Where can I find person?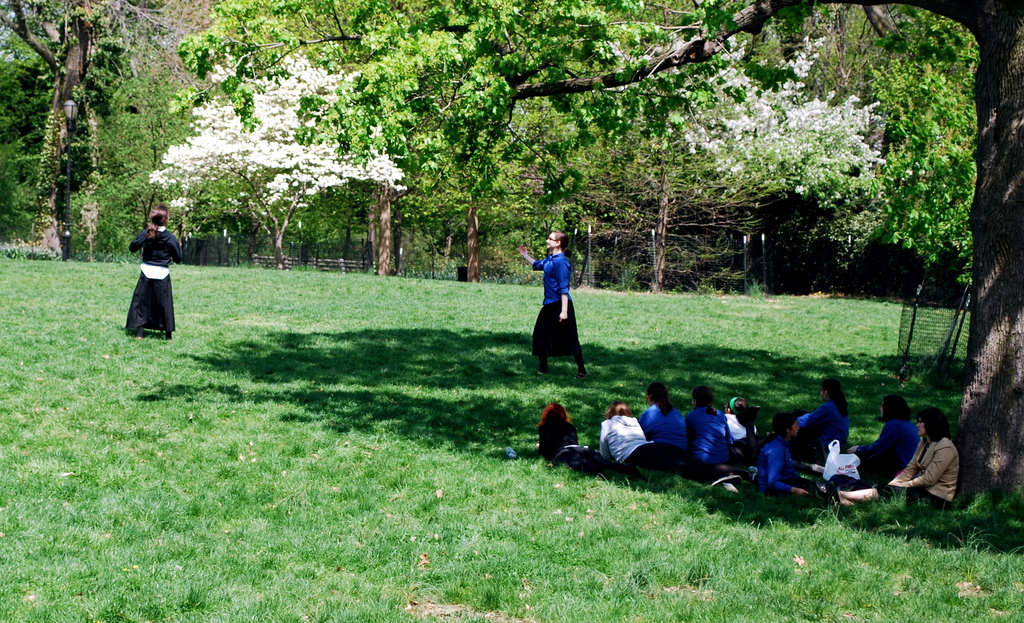
You can find it at 538 234 593 377.
